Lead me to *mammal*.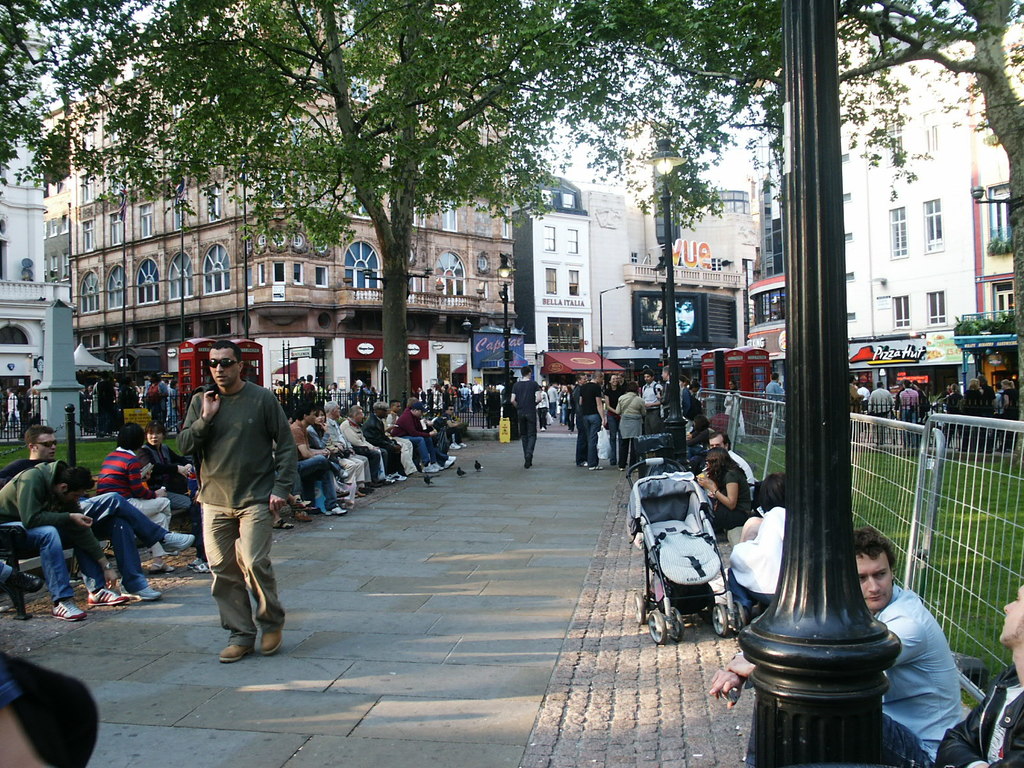
Lead to detection(729, 474, 787, 622).
